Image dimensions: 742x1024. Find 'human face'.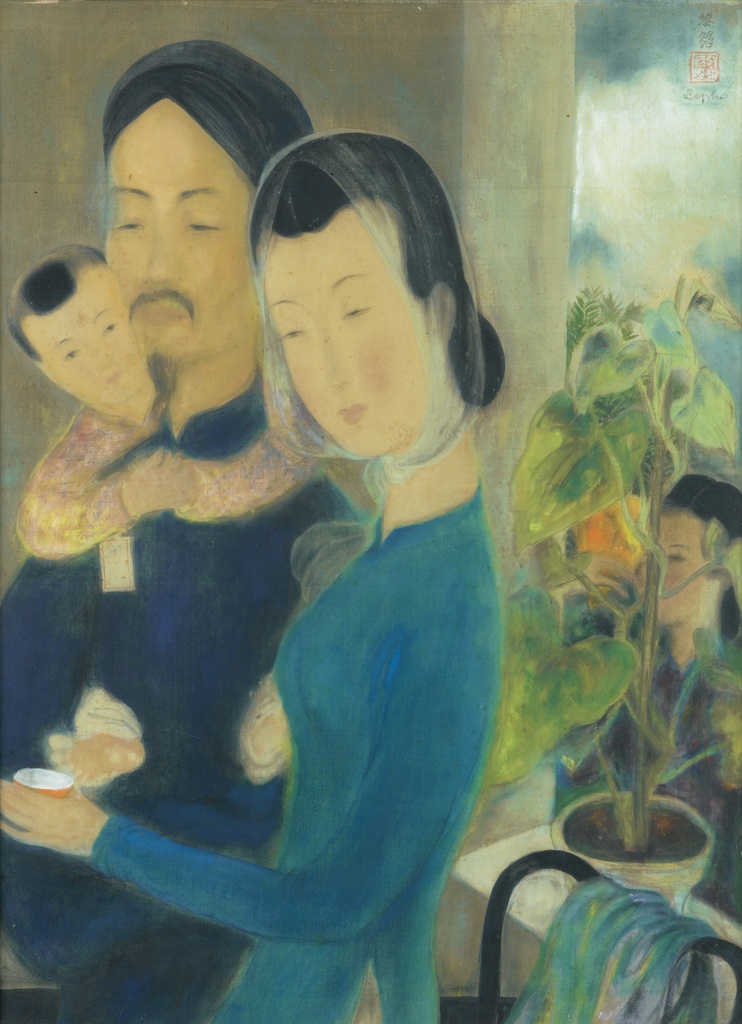
{"left": 26, "top": 258, "right": 144, "bottom": 412}.
